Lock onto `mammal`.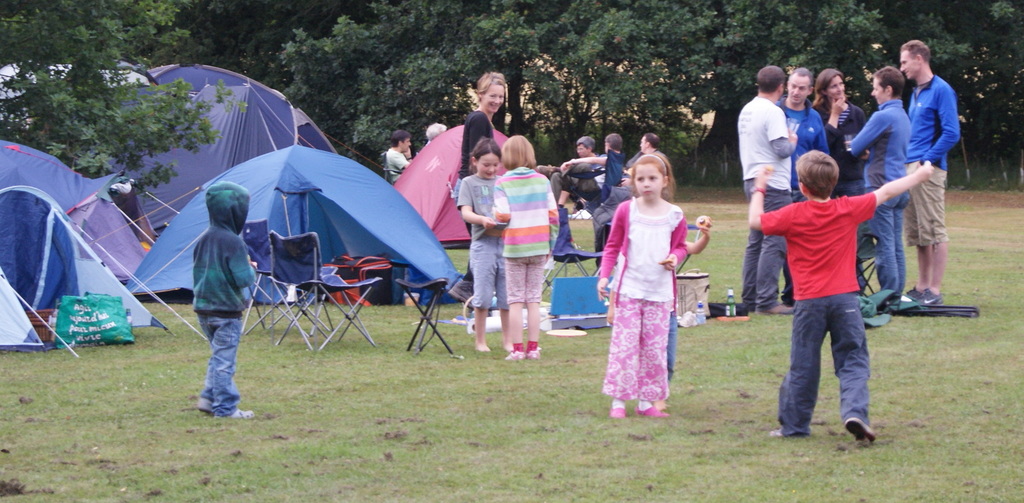
Locked: region(383, 131, 415, 183).
